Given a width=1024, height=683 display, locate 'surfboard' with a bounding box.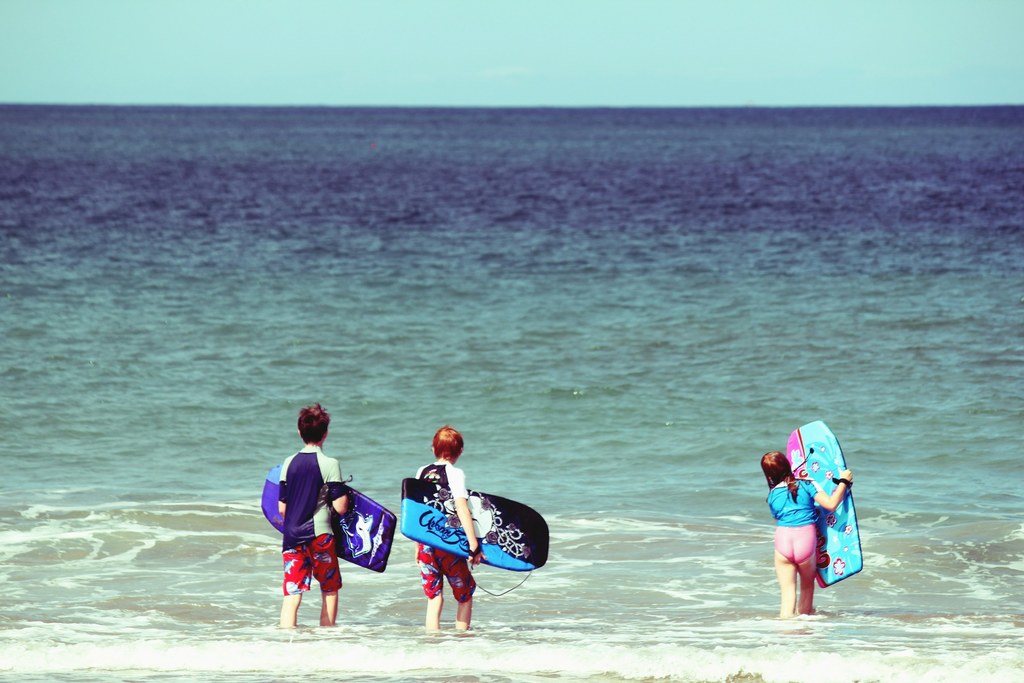
Located: box=[261, 466, 398, 574].
